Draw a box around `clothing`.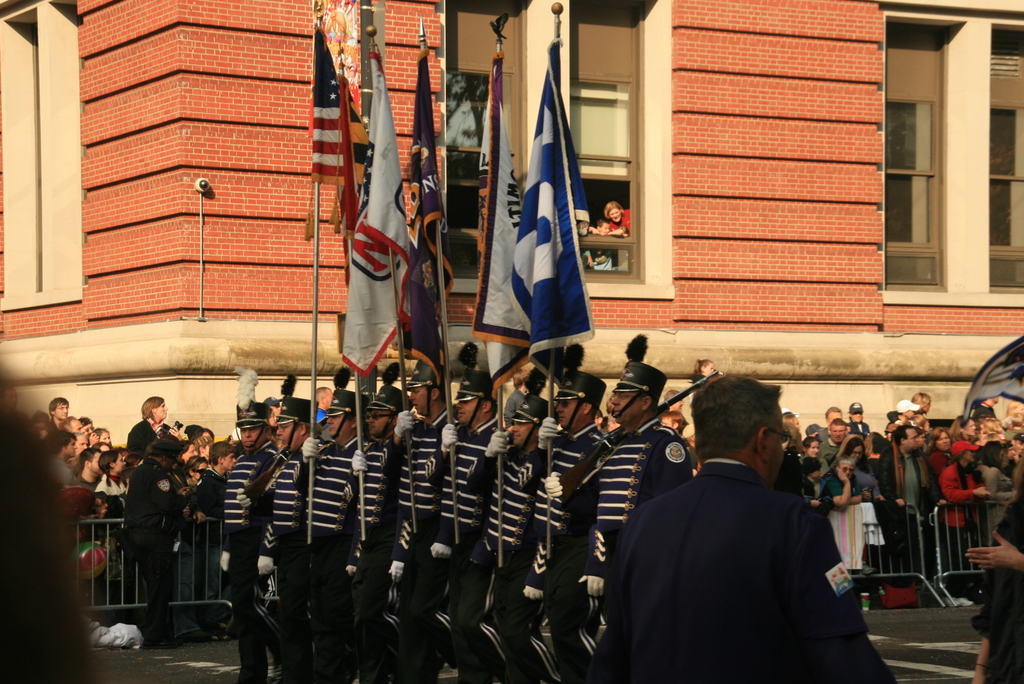
BBox(608, 206, 633, 236).
